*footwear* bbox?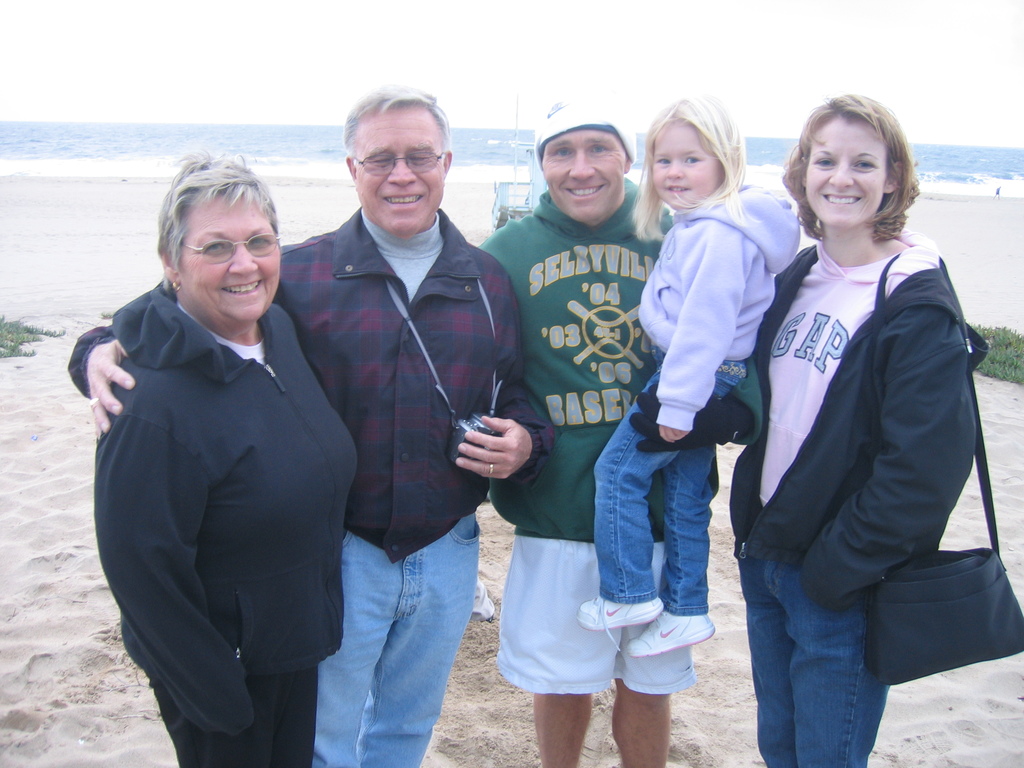
x1=470, y1=576, x2=496, y2=621
